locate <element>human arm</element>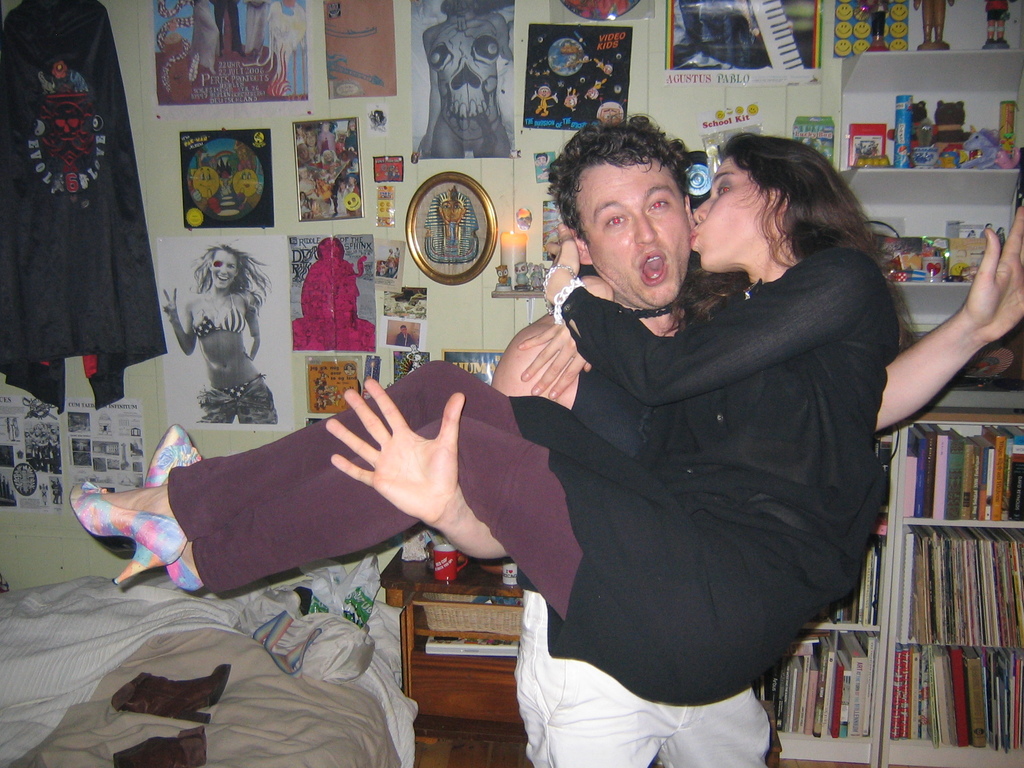
[left=320, top=315, right=537, bottom=569]
